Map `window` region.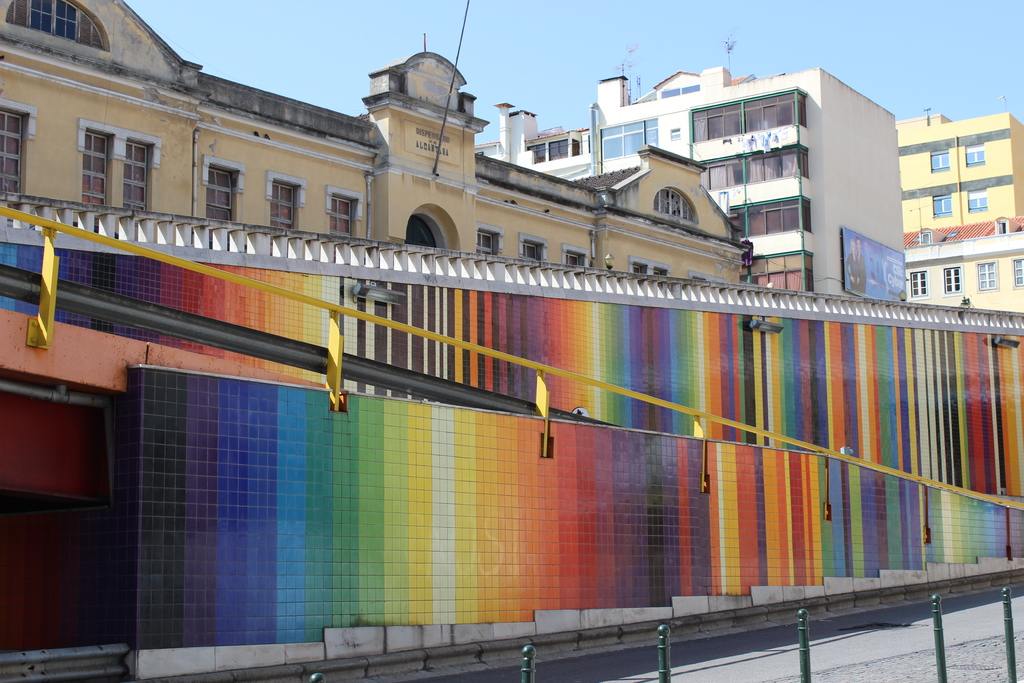
Mapped to detection(977, 261, 998, 288).
